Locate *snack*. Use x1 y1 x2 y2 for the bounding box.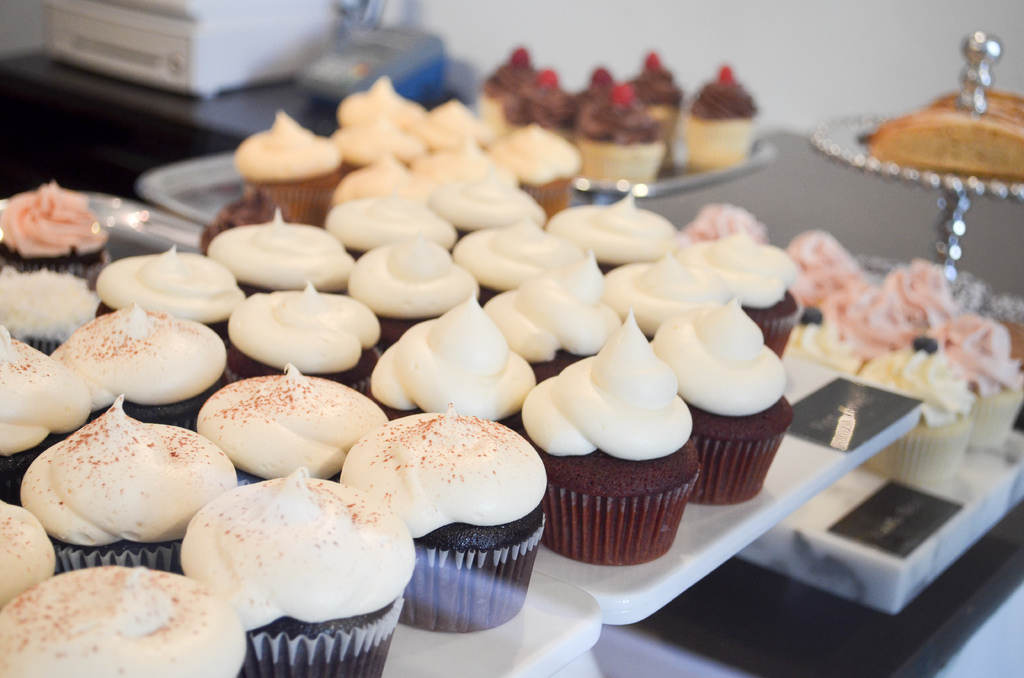
338 402 552 622.
